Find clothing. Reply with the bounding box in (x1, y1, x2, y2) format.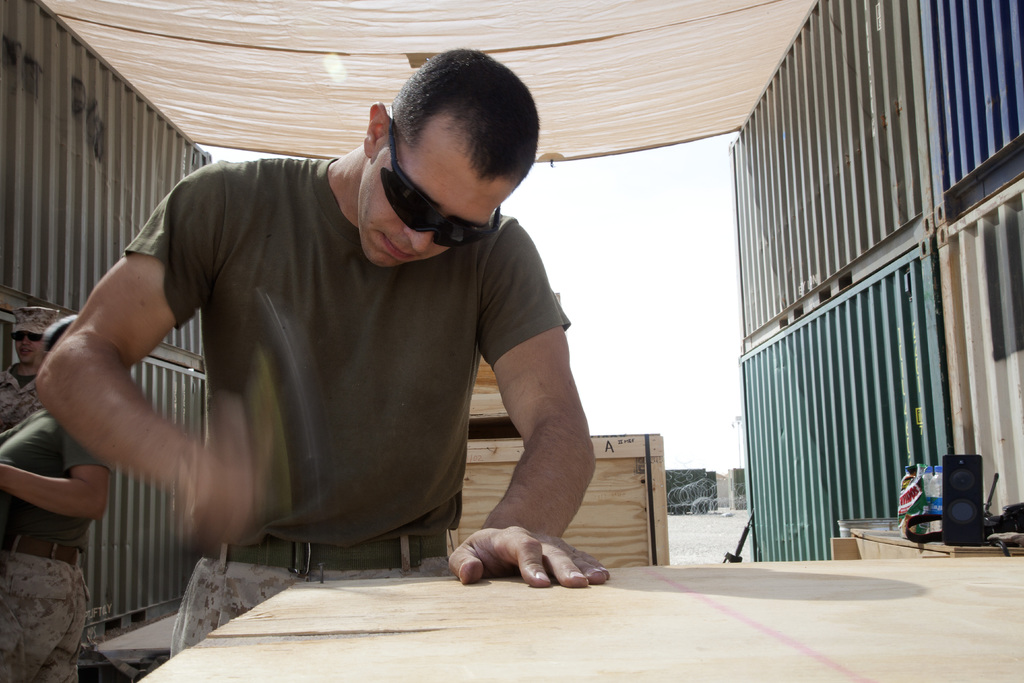
(0, 391, 98, 553).
